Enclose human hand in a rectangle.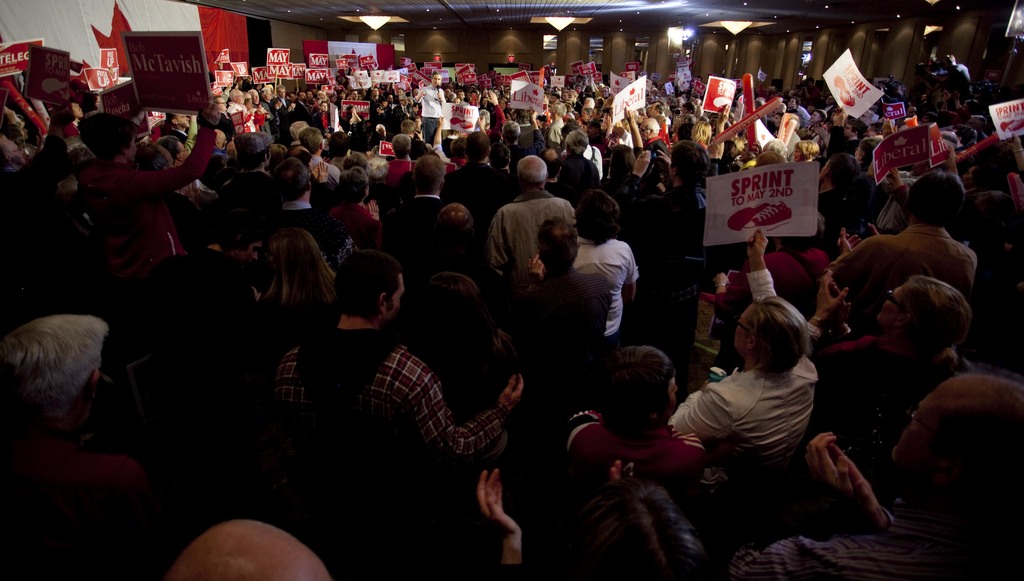
bbox=[653, 180, 668, 195].
